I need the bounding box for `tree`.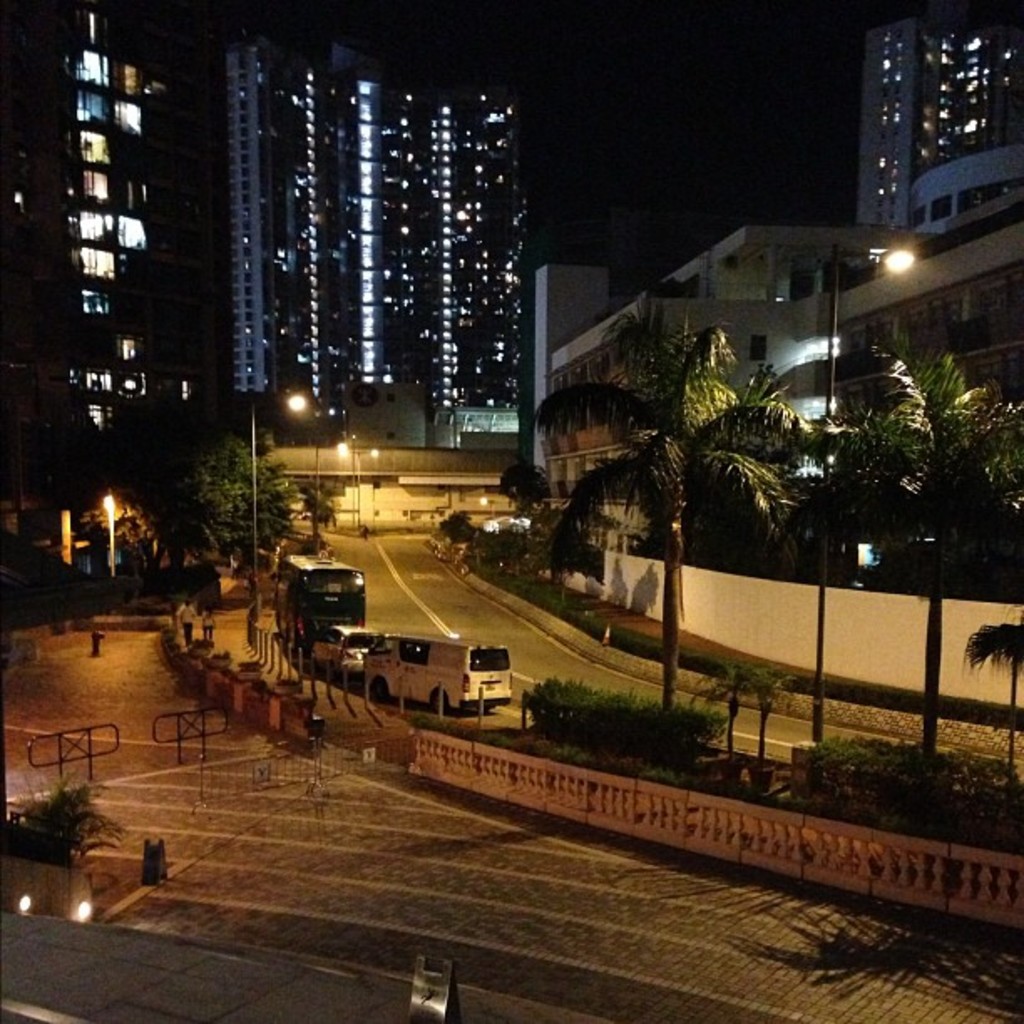
Here it is: bbox=(800, 345, 1022, 800).
